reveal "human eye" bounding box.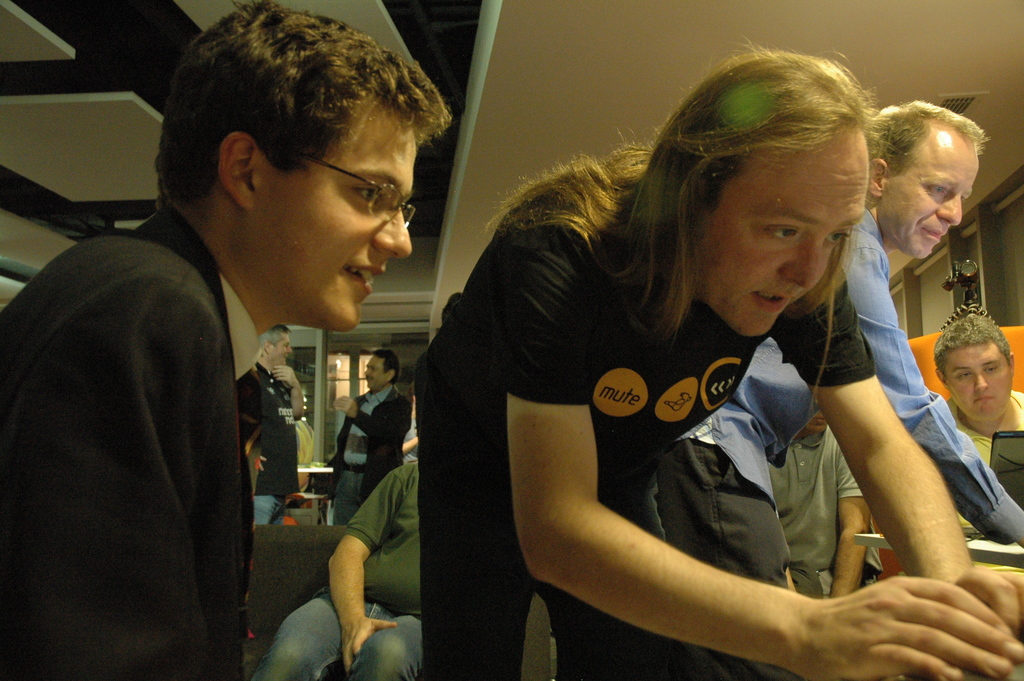
Revealed: bbox=(764, 226, 796, 243).
